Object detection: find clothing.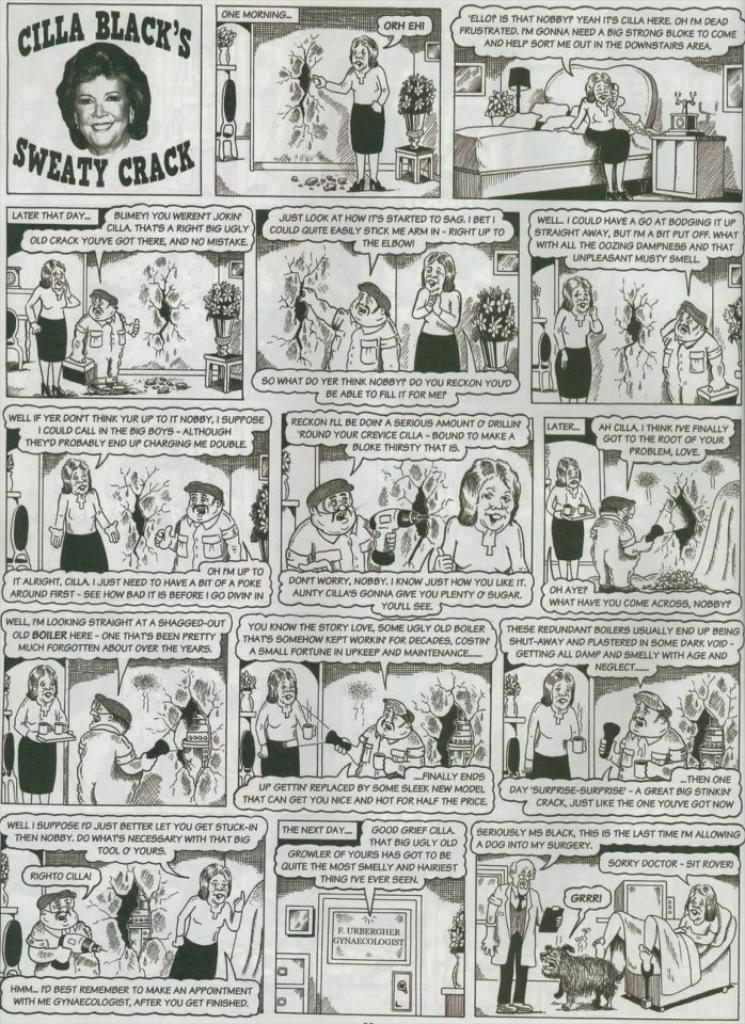
(546, 483, 592, 561).
